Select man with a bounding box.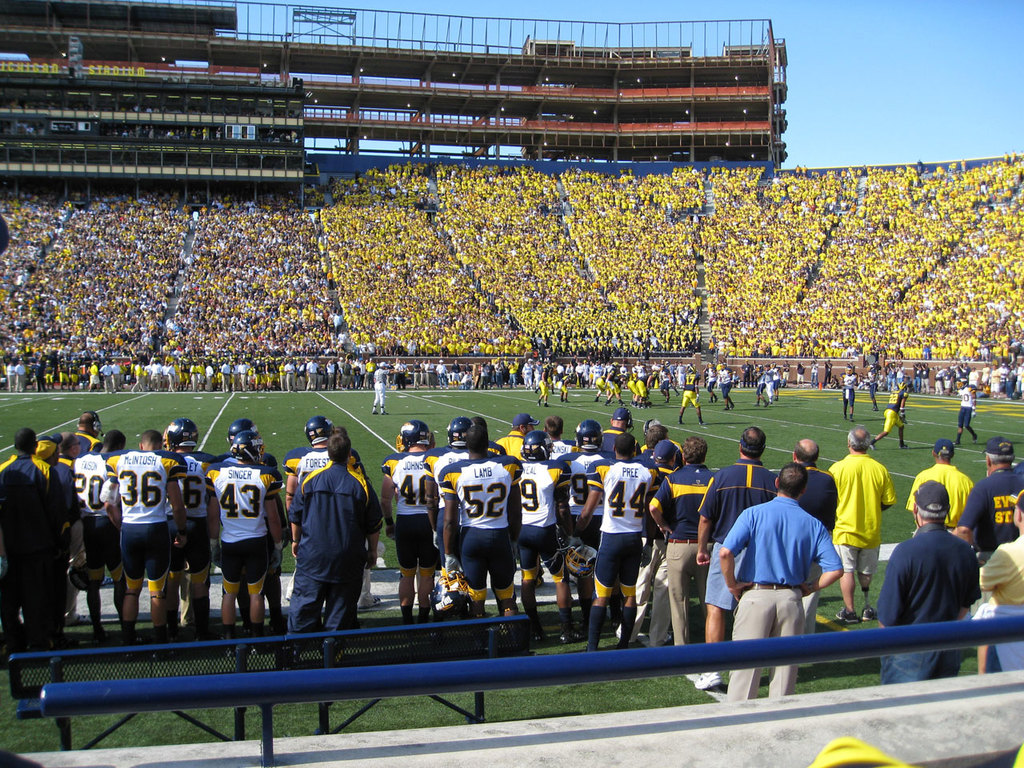
[696, 430, 780, 690].
